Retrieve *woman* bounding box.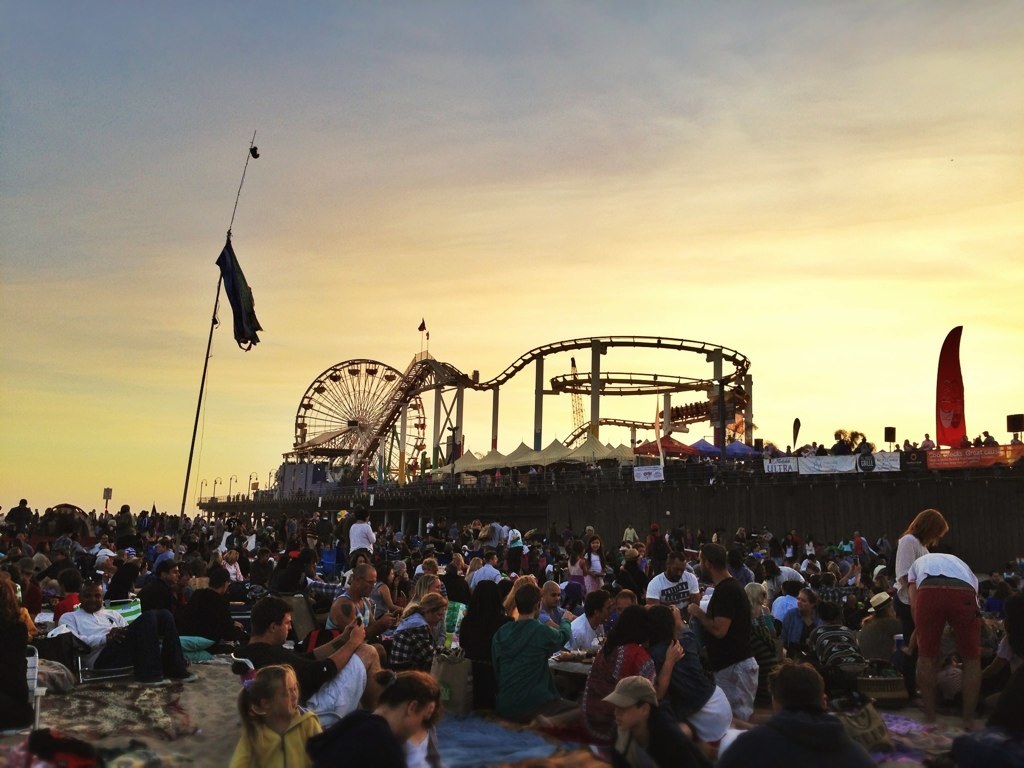
Bounding box: 643,603,734,750.
